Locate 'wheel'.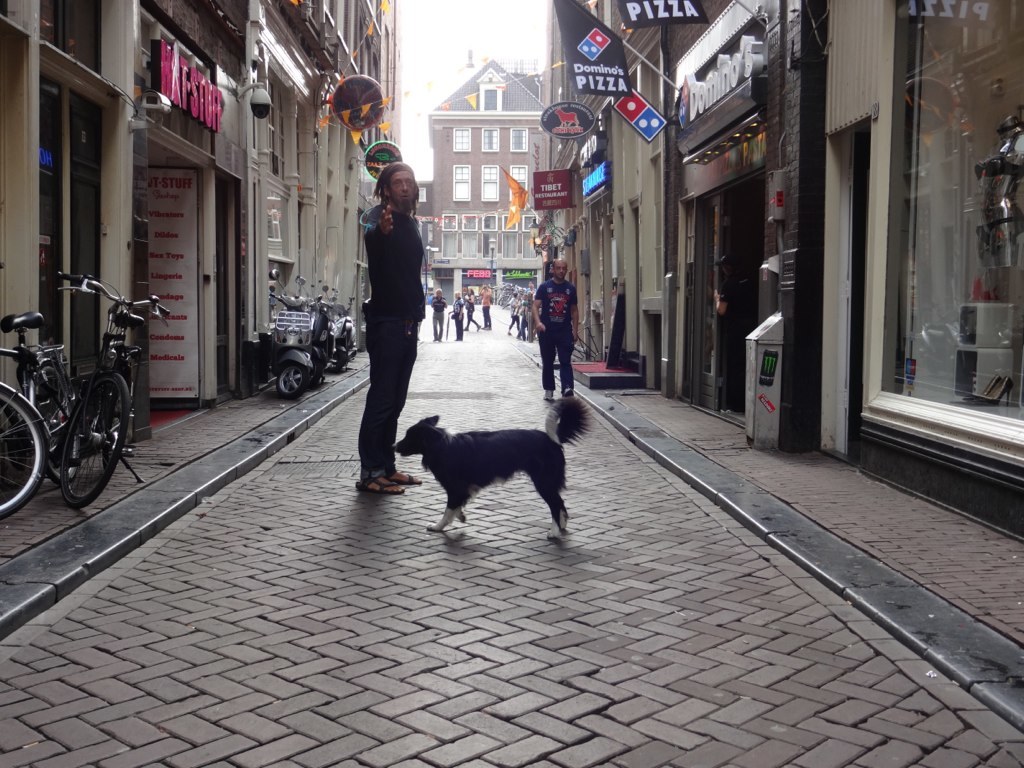
Bounding box: bbox=(276, 361, 315, 400).
